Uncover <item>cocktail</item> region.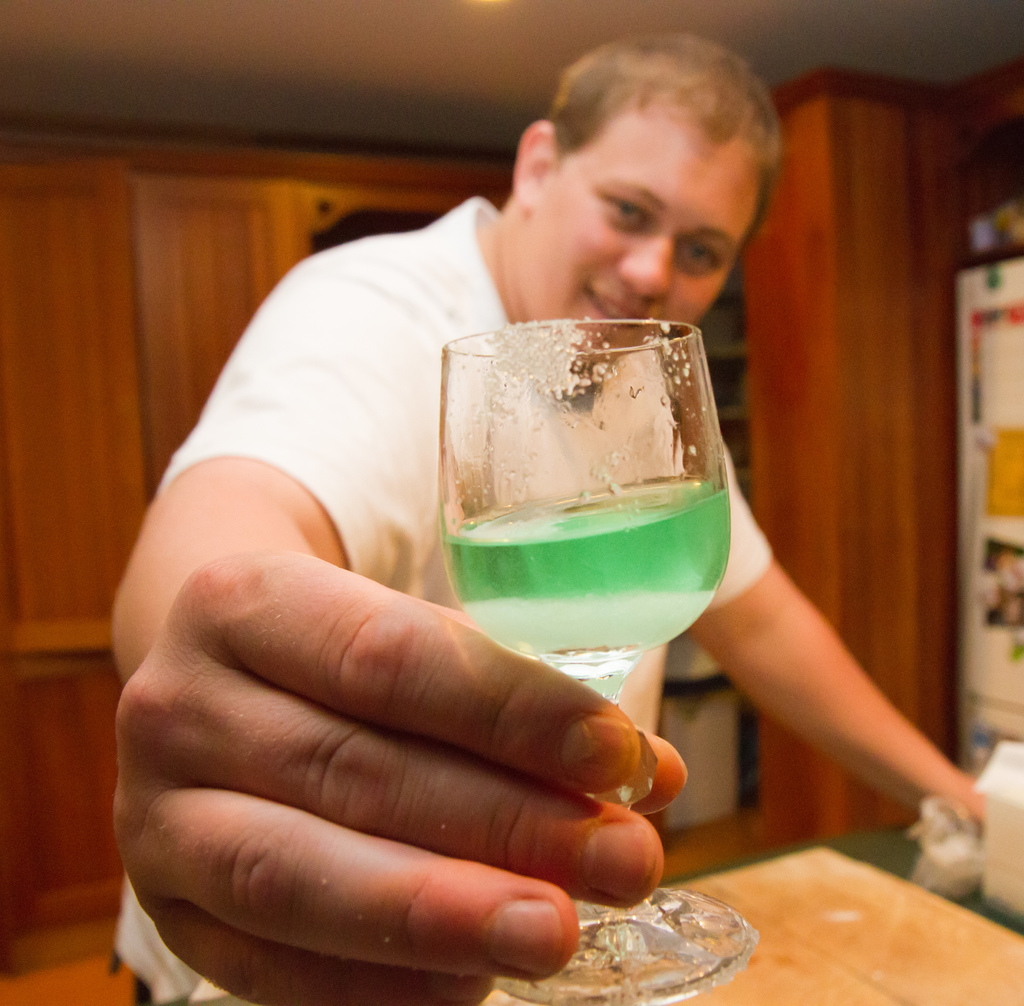
Uncovered: region(435, 318, 755, 1005).
